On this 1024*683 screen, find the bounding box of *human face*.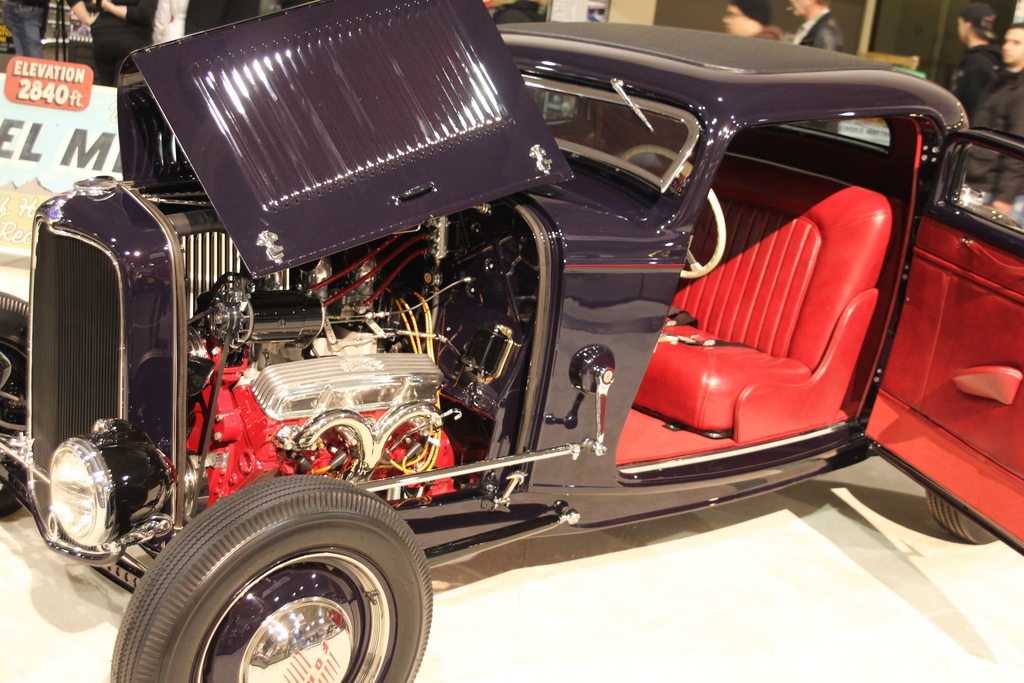
Bounding box: detection(1002, 29, 1023, 65).
